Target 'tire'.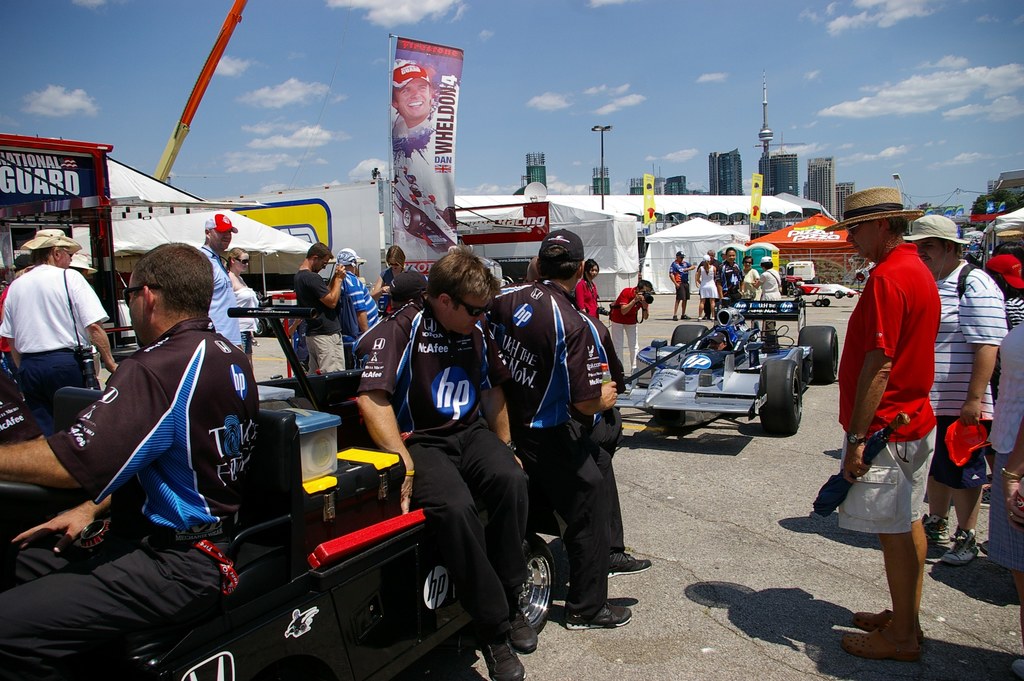
Target region: crop(251, 316, 268, 339).
